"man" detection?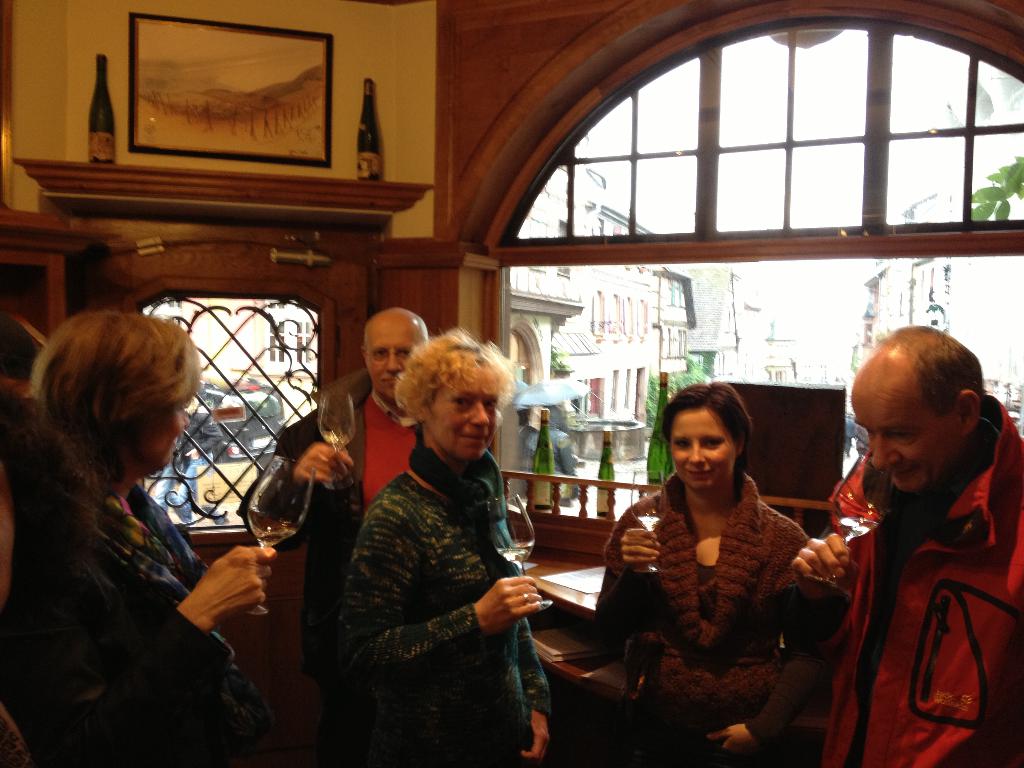
[x1=788, y1=314, x2=1021, y2=767]
